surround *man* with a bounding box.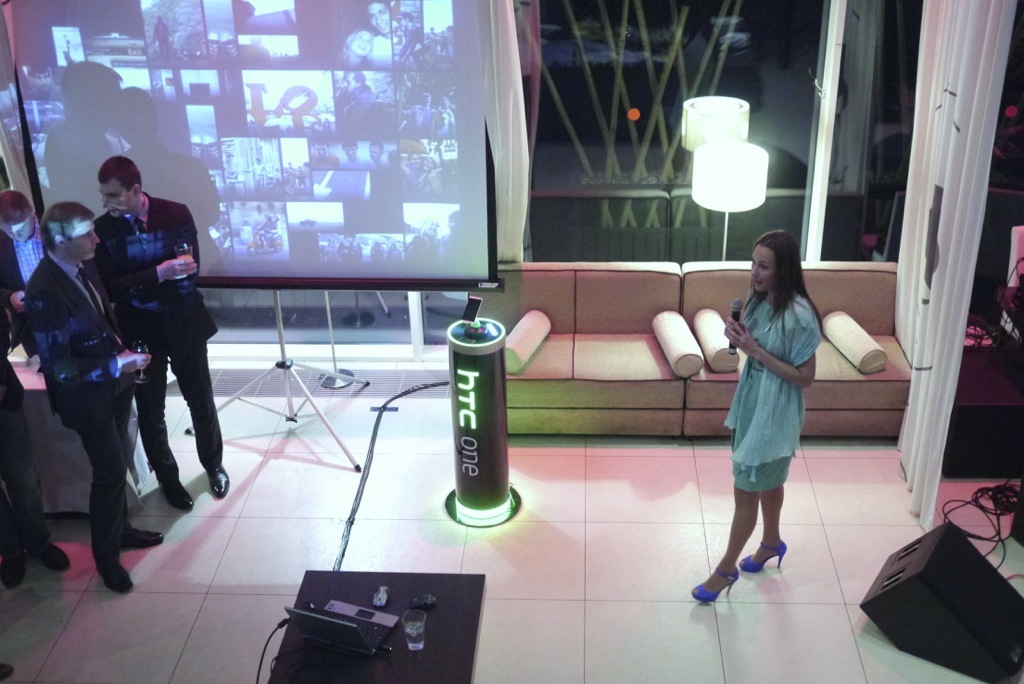
left=25, top=202, right=151, bottom=593.
